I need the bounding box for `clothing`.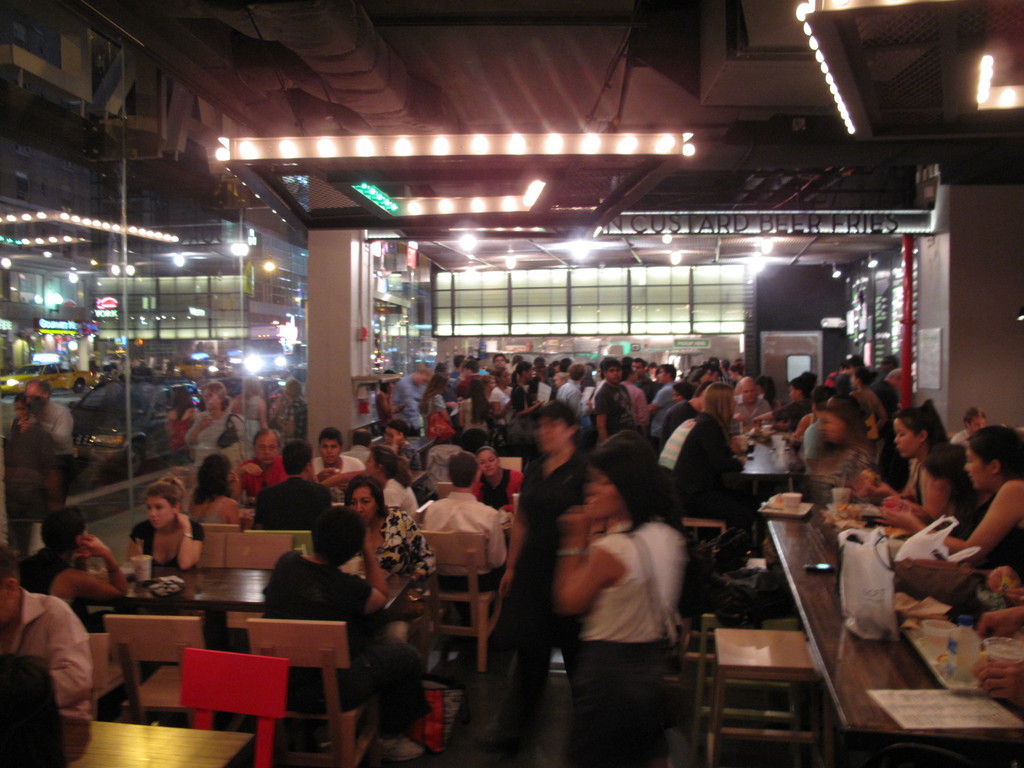
Here it is: <region>245, 479, 344, 531</region>.
